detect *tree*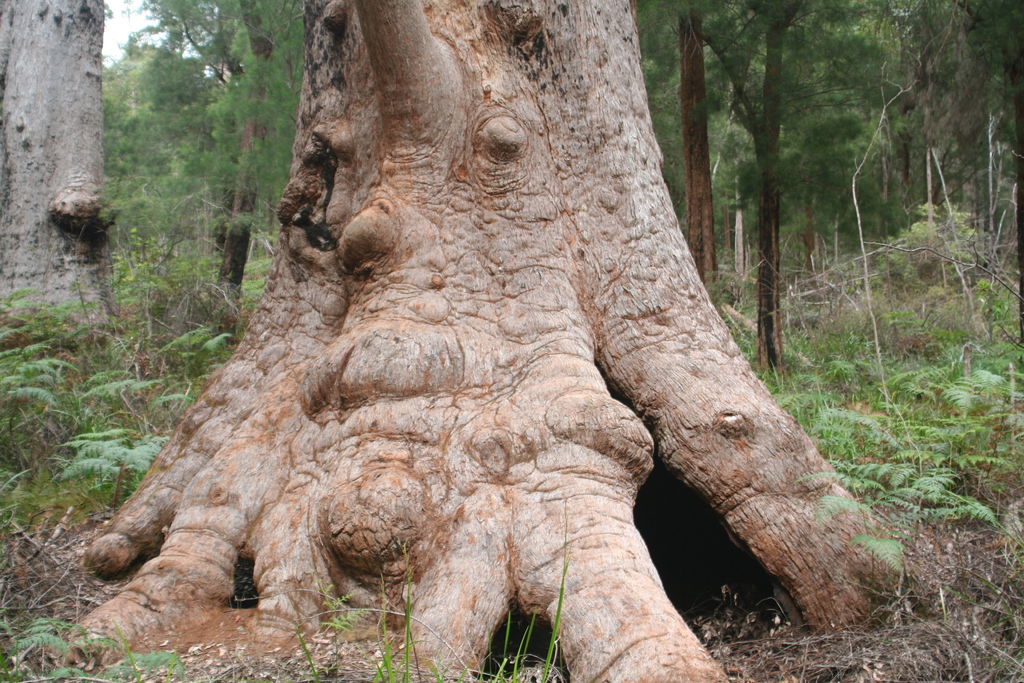
box=[63, 0, 920, 659]
